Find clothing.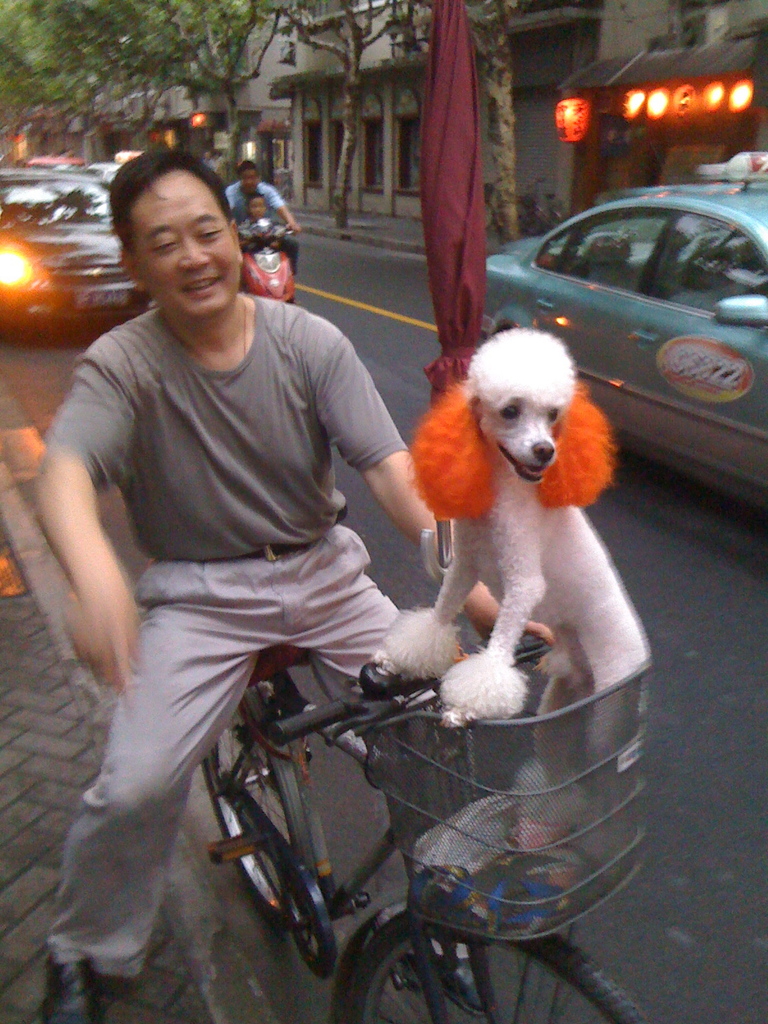
(left=31, top=286, right=422, bottom=991).
